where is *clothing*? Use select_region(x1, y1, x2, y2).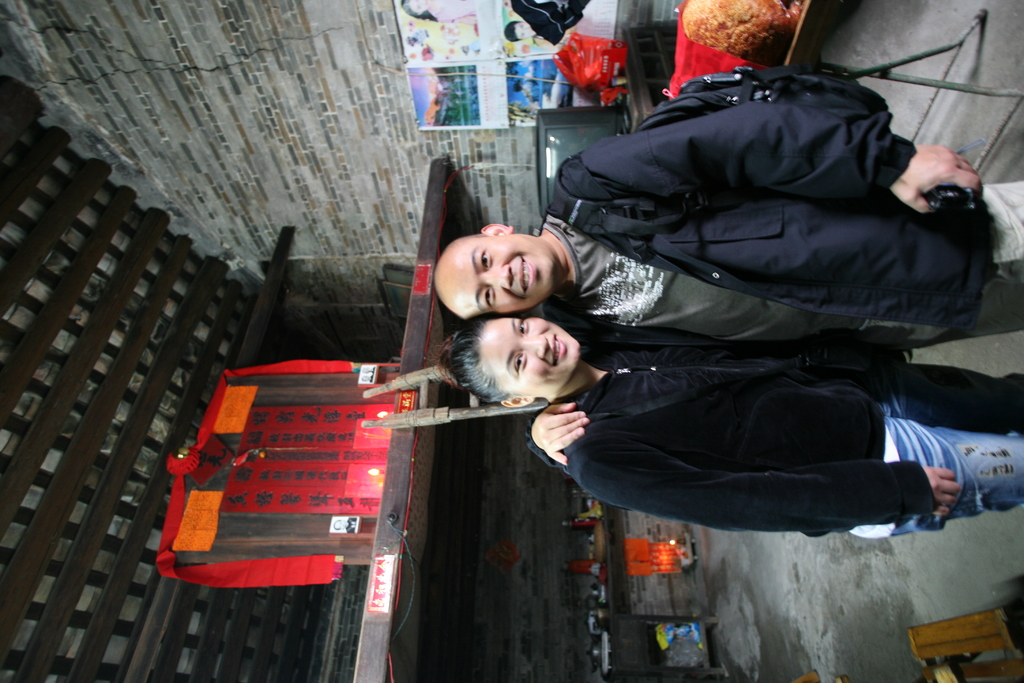
select_region(534, 75, 1023, 360).
